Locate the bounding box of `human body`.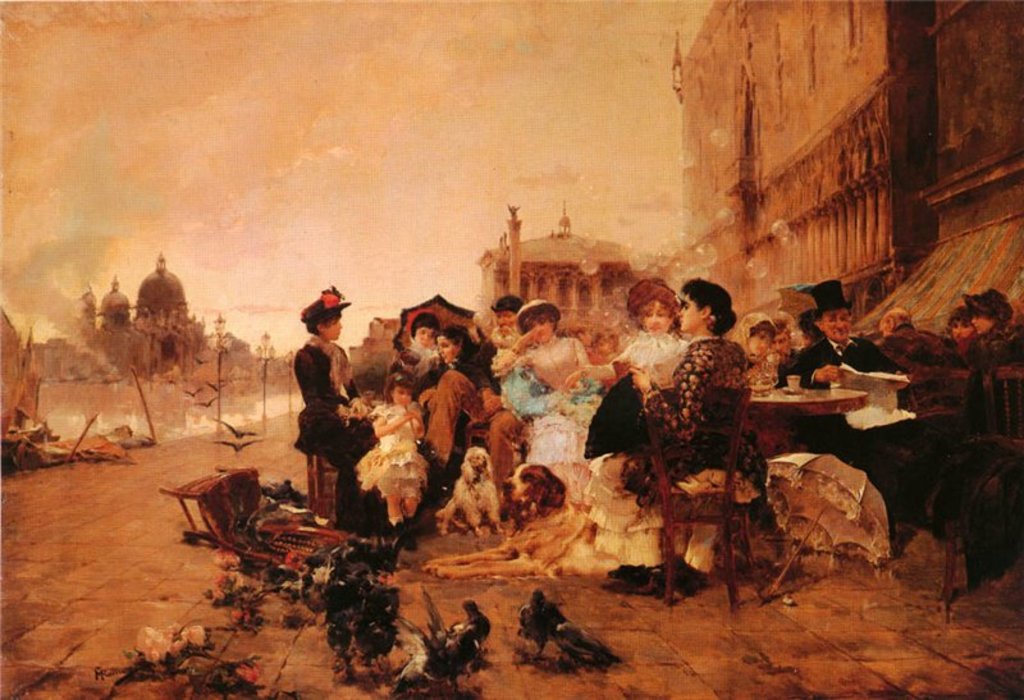
Bounding box: (x1=612, y1=330, x2=678, y2=371).
